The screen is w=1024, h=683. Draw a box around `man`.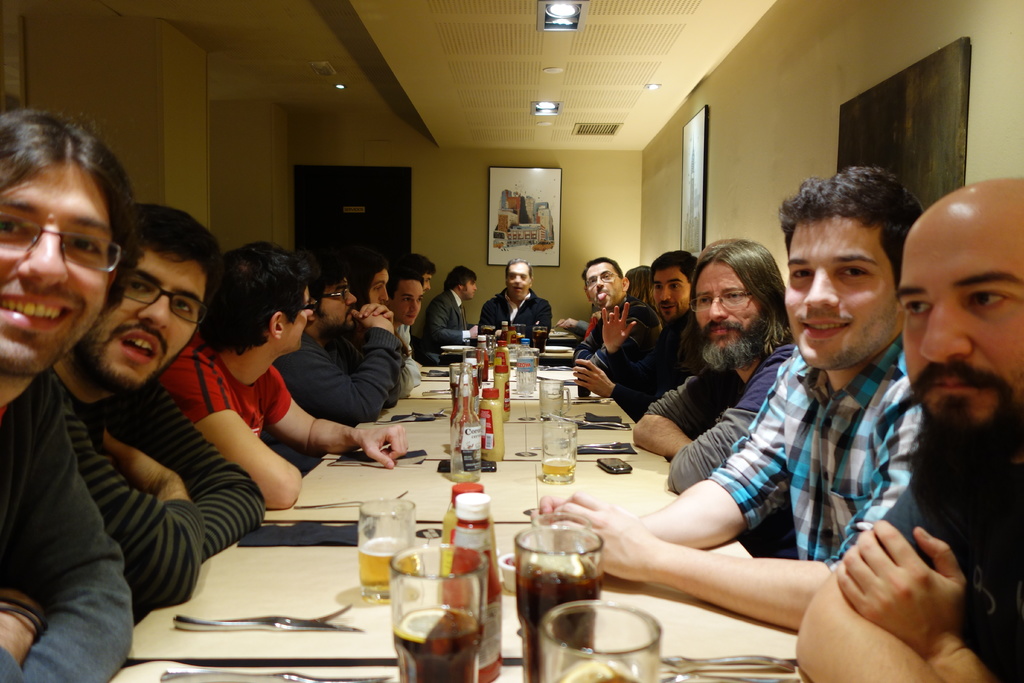
select_region(570, 247, 698, 428).
